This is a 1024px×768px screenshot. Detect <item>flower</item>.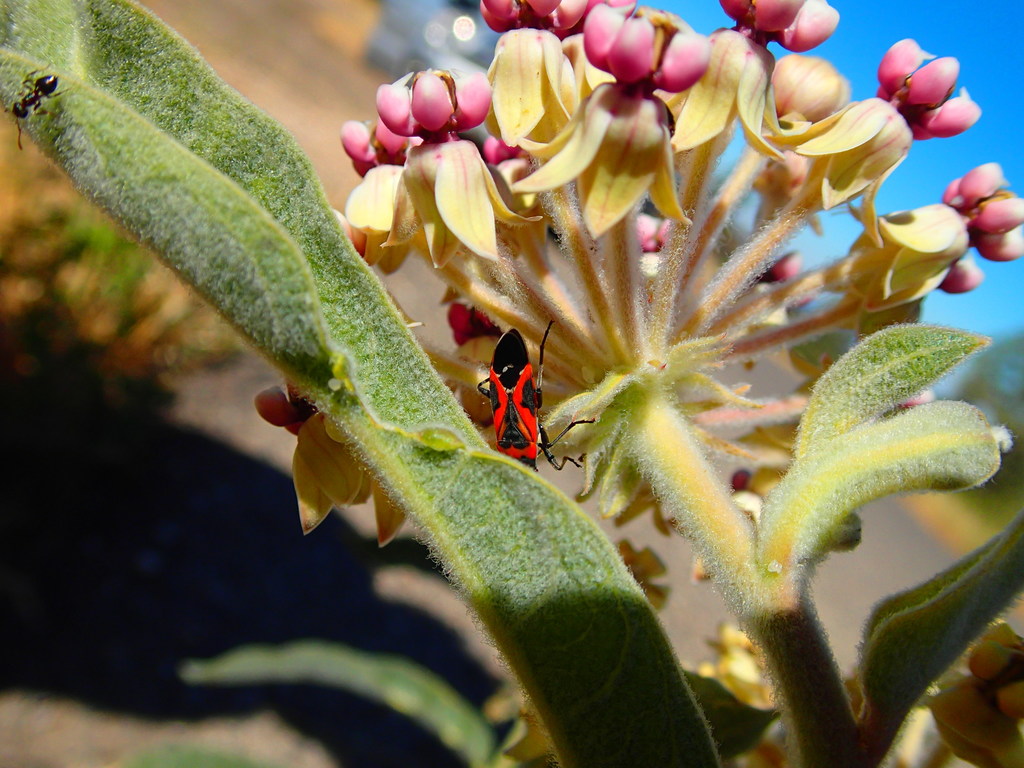
left=441, top=282, right=644, bottom=446.
